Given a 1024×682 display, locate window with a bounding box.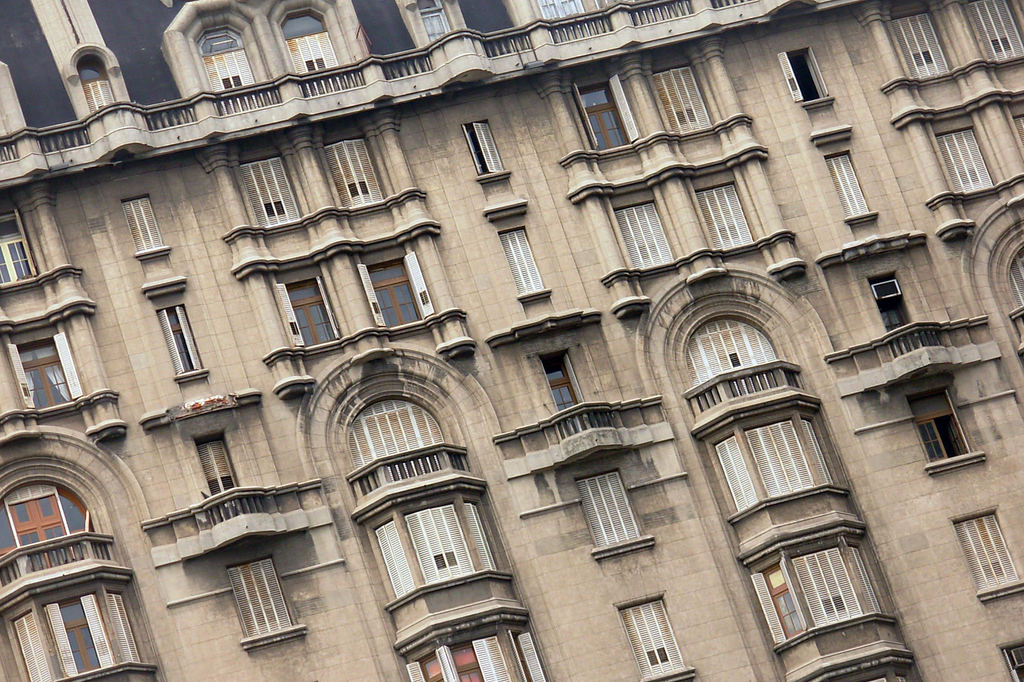
Located: Rect(459, 117, 509, 178).
